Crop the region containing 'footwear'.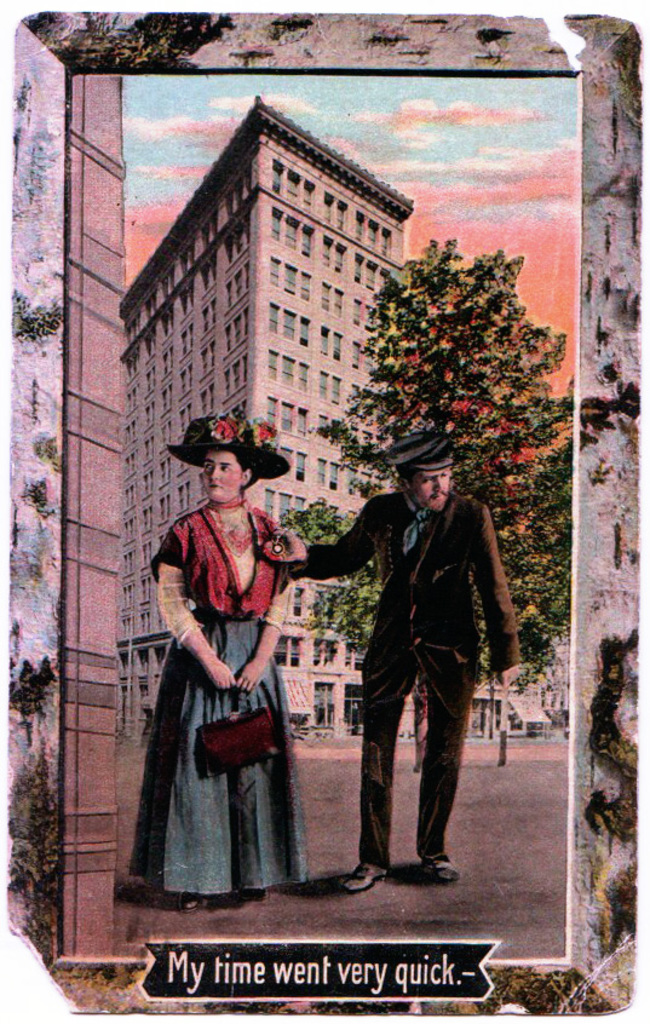
Crop region: x1=334 y1=858 x2=397 y2=898.
